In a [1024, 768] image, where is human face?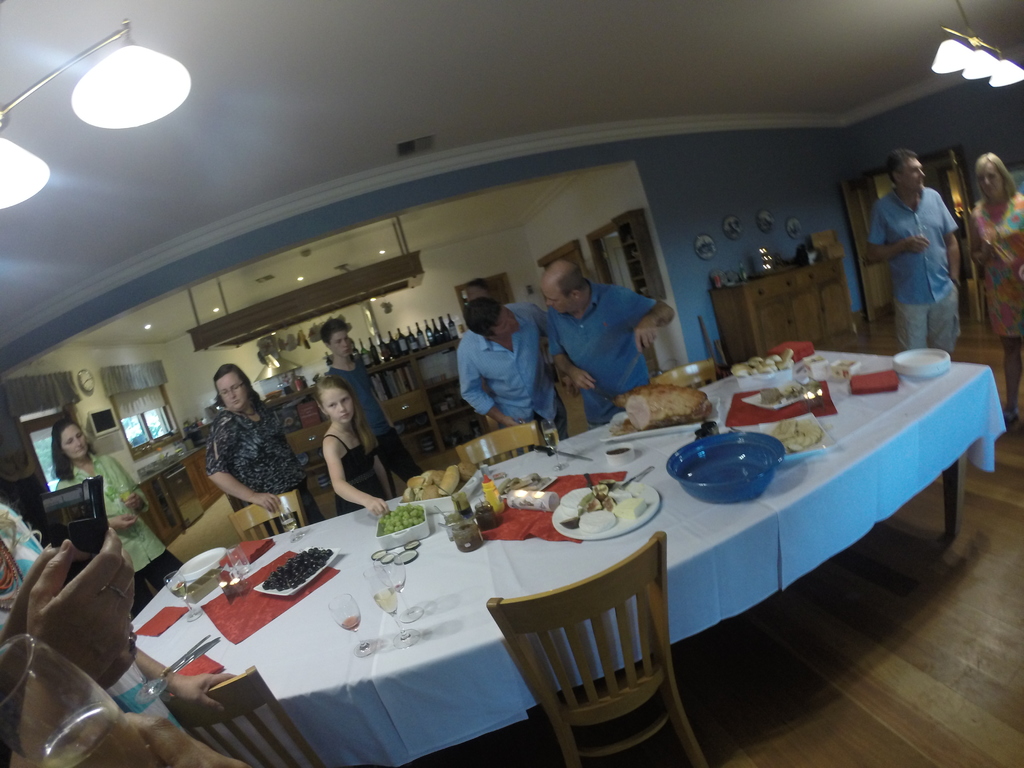
rect(544, 286, 579, 322).
